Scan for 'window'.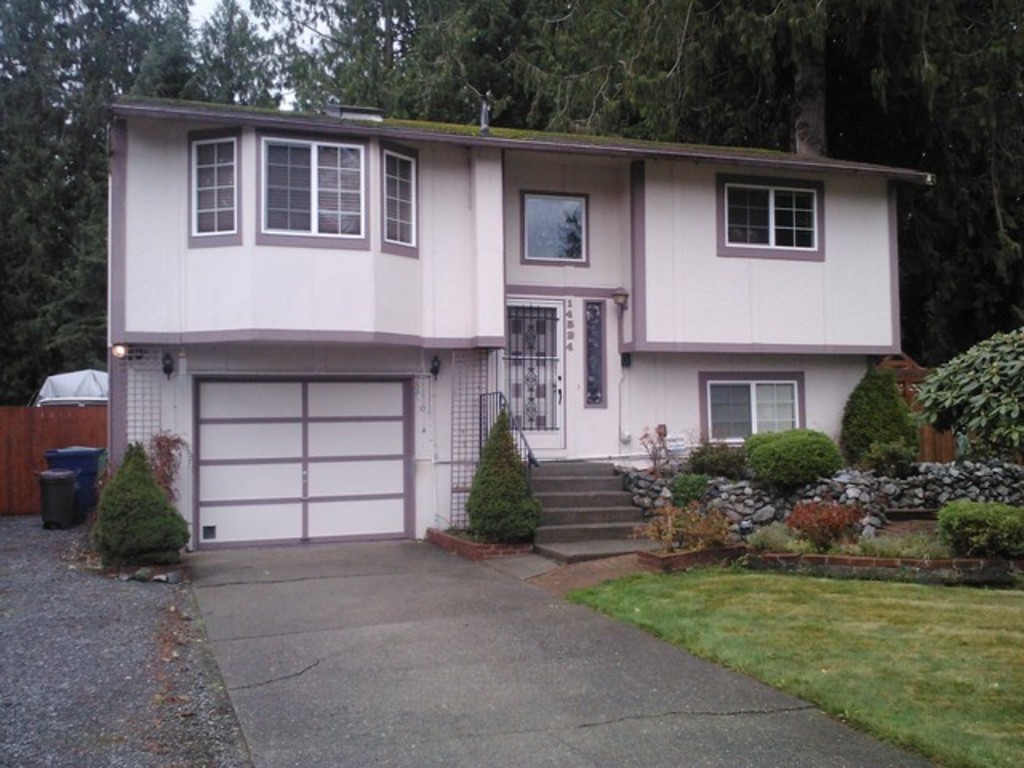
Scan result: region(259, 128, 370, 248).
